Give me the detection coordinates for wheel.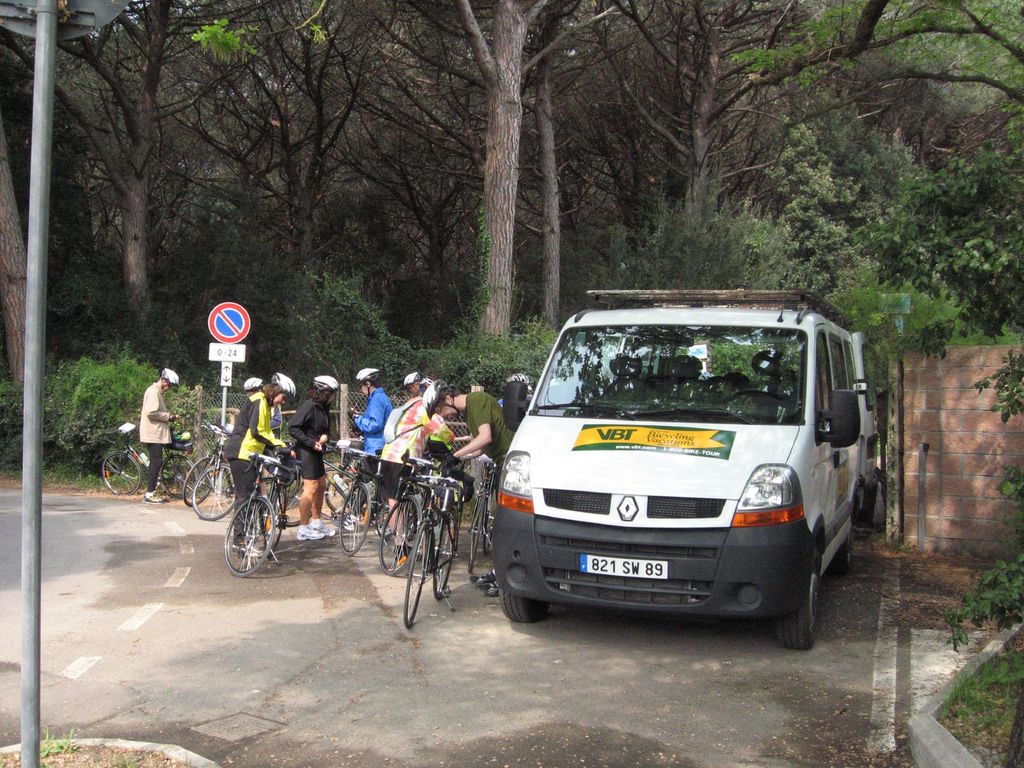
bbox(727, 385, 781, 404).
